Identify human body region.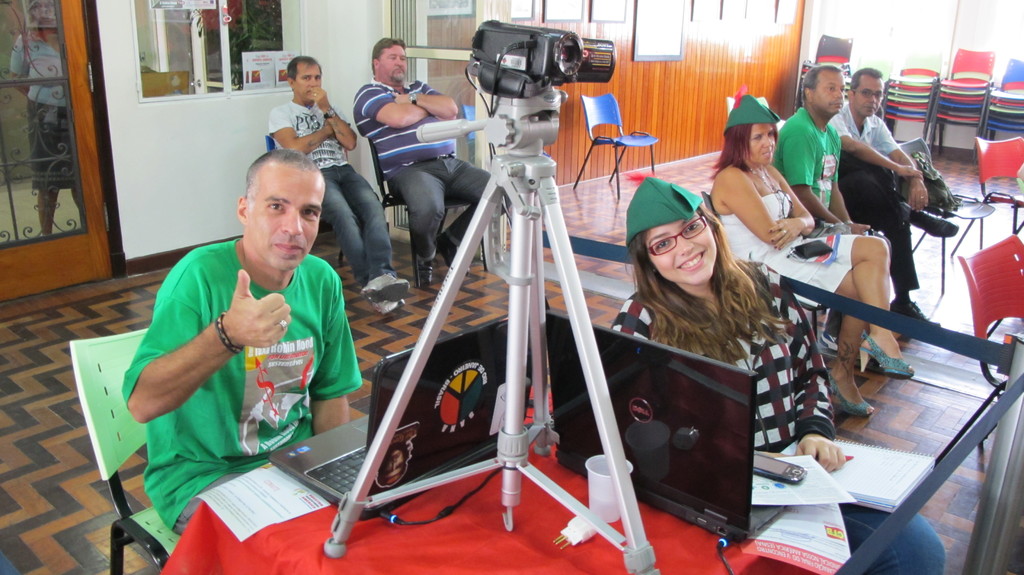
Region: Rect(775, 59, 938, 332).
